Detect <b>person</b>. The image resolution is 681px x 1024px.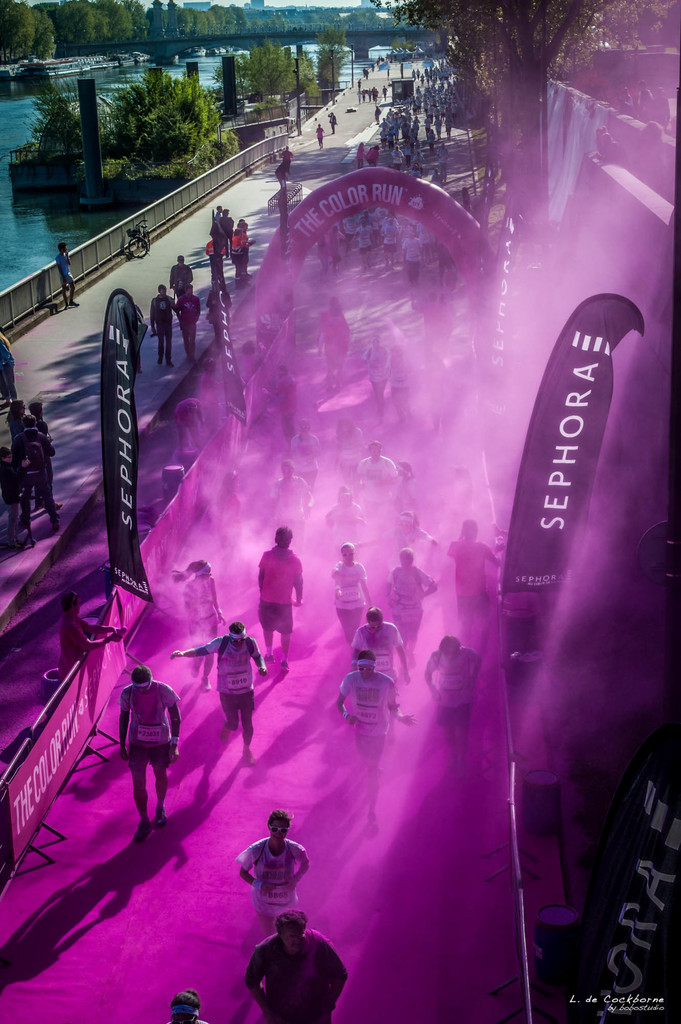
(389,547,436,641).
